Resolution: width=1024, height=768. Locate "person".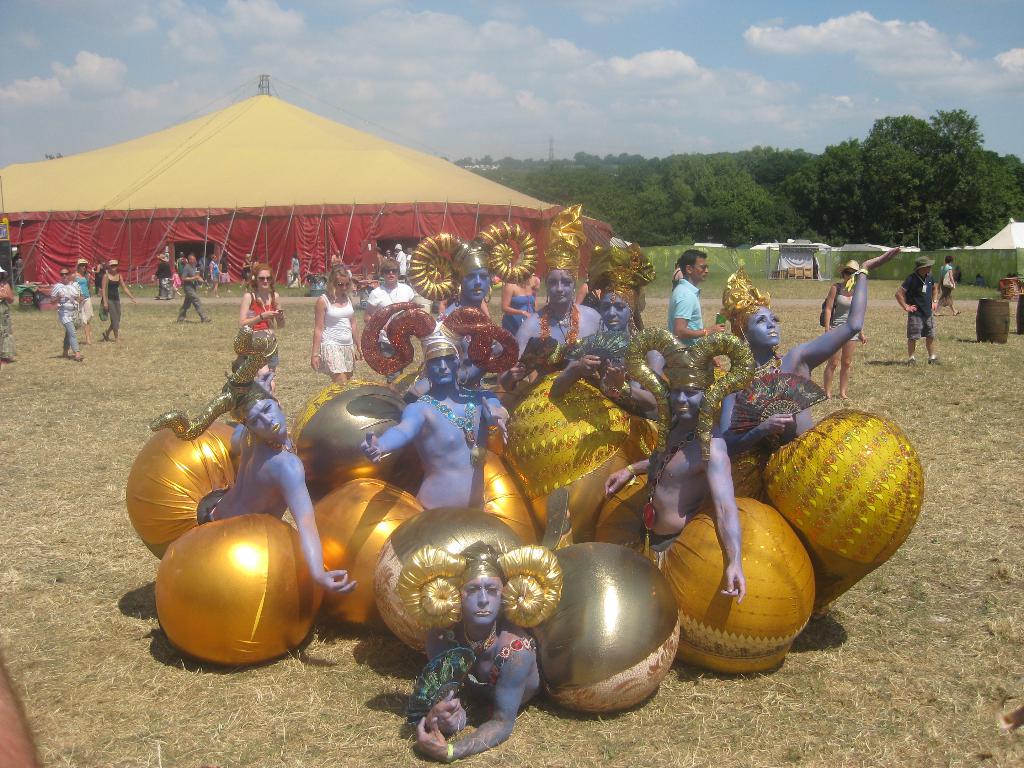
311/263/361/383.
